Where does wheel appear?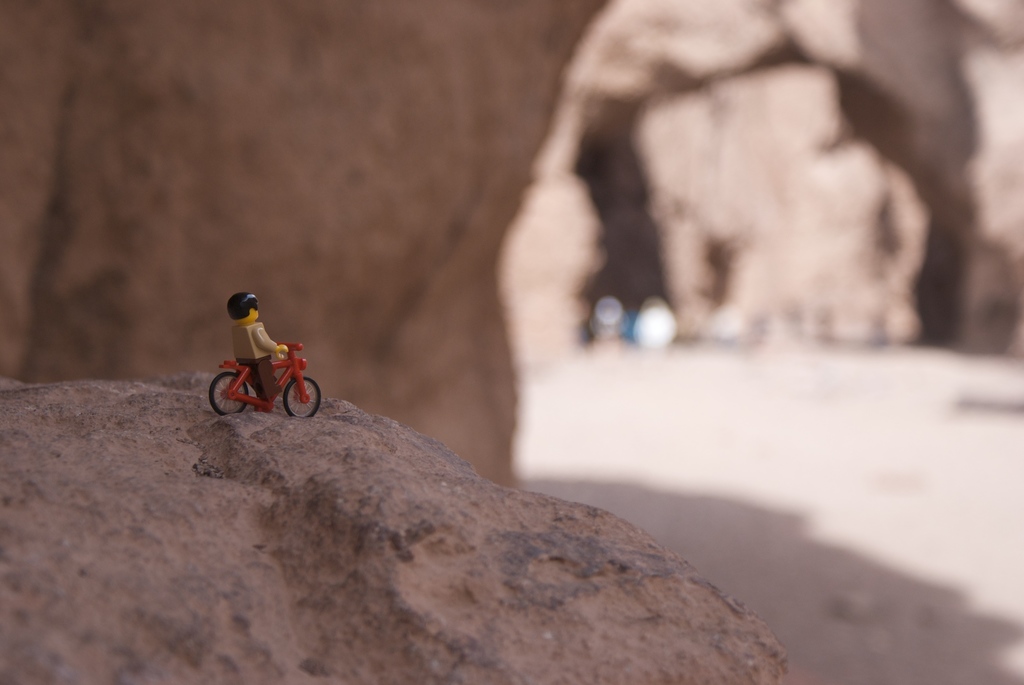
Appears at 284 377 321 418.
